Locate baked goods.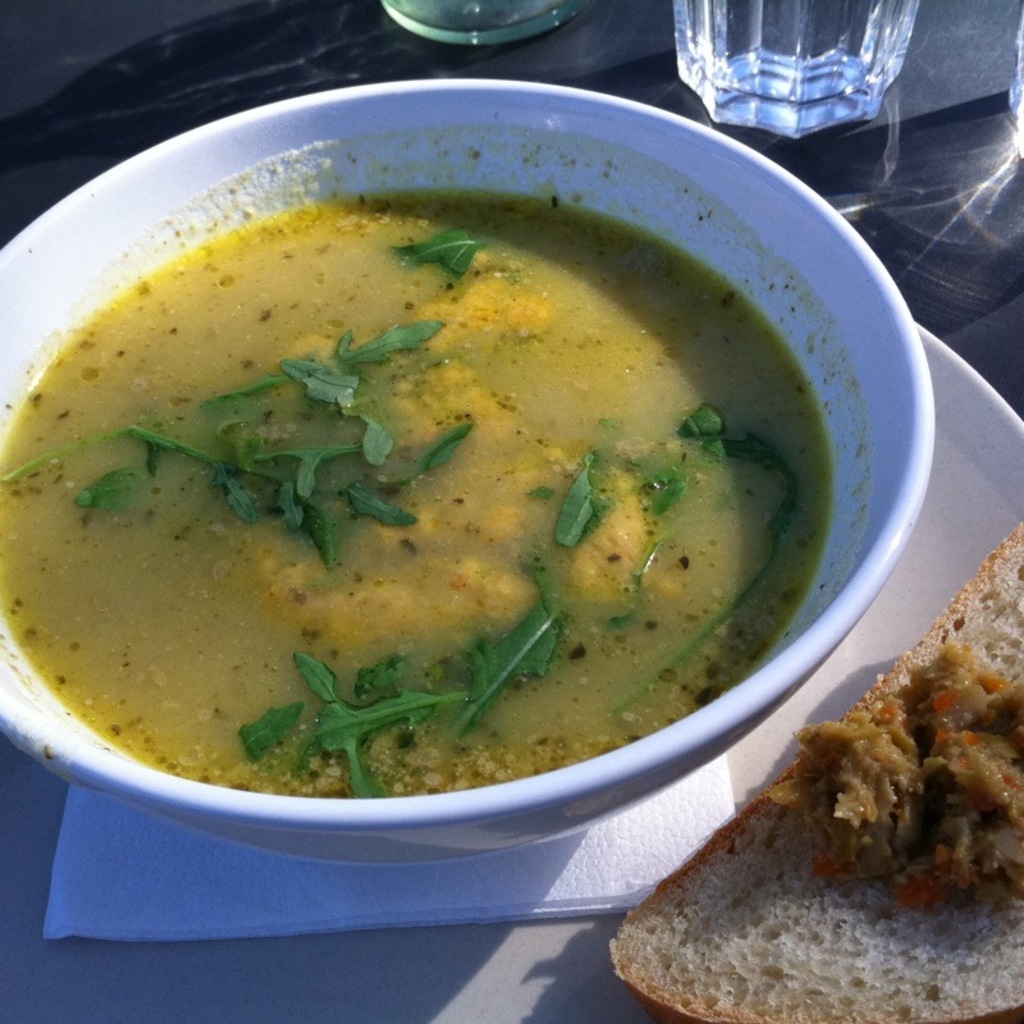
Bounding box: box(608, 509, 1023, 1023).
